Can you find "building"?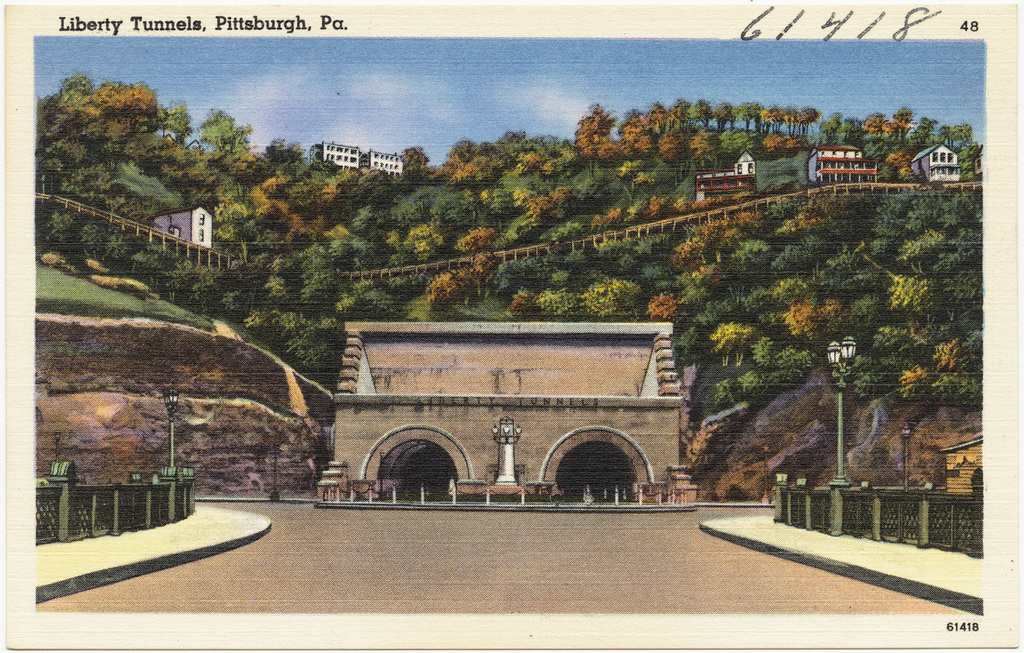
Yes, bounding box: <box>324,322,685,505</box>.
